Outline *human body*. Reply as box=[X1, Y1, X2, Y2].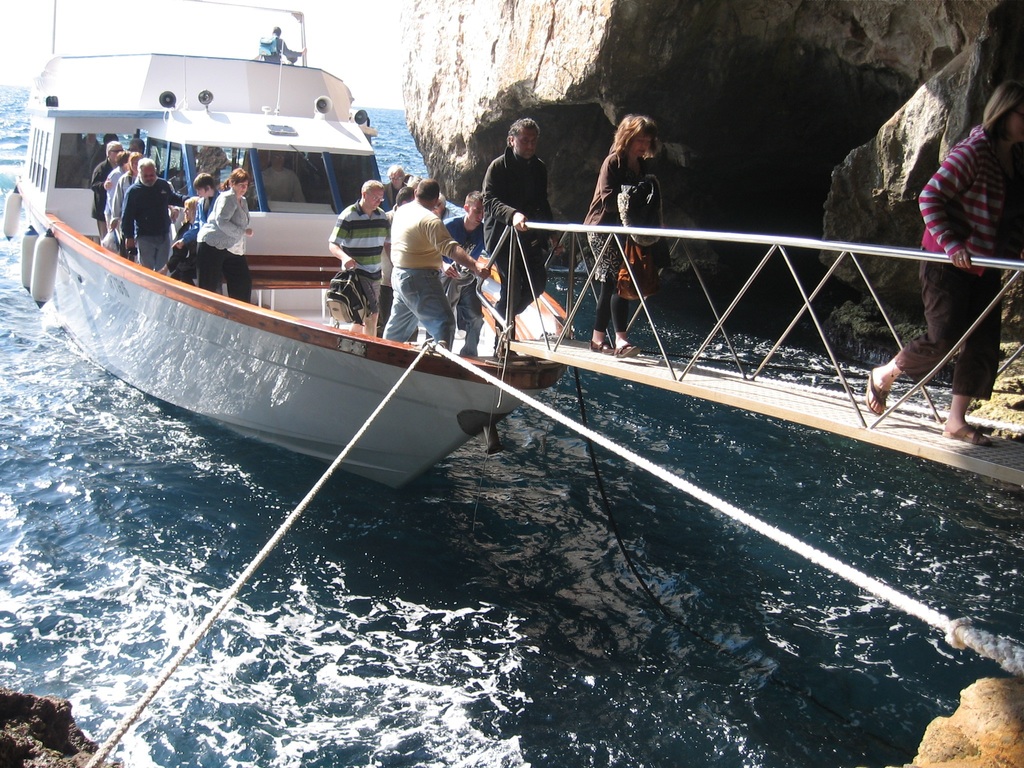
box=[872, 82, 1018, 455].
